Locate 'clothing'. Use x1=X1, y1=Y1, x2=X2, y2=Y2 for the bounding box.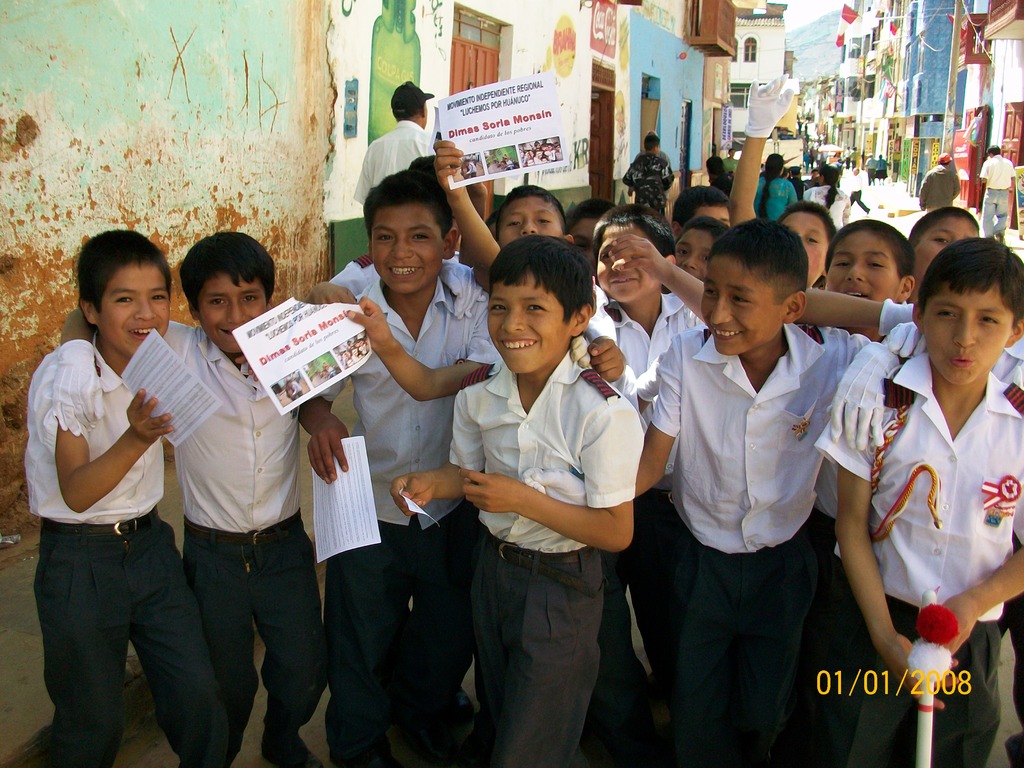
x1=876, y1=157, x2=884, y2=182.
